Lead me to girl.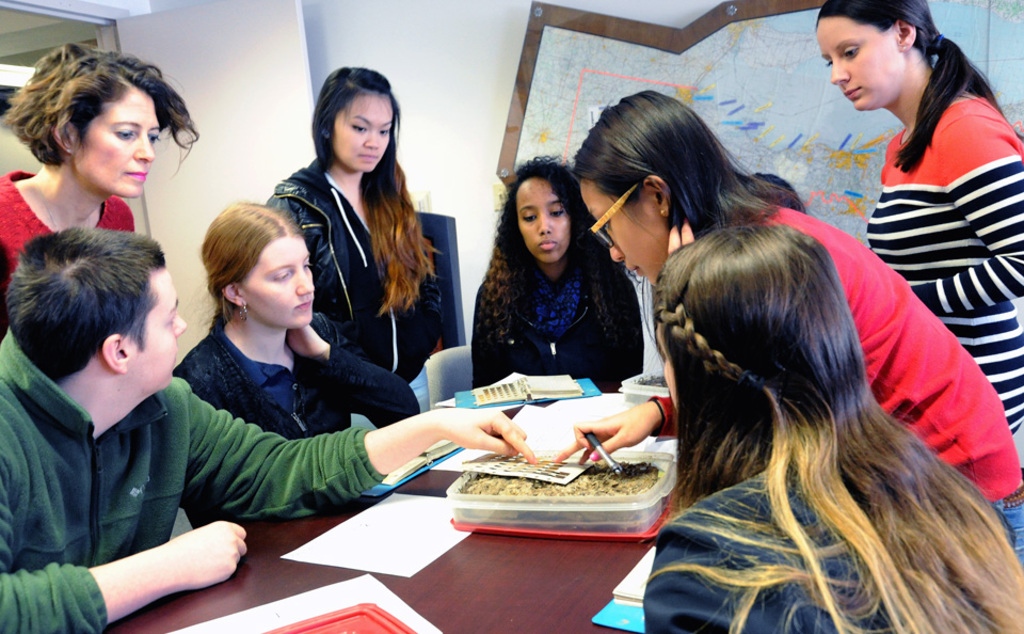
Lead to bbox(640, 227, 1023, 633).
